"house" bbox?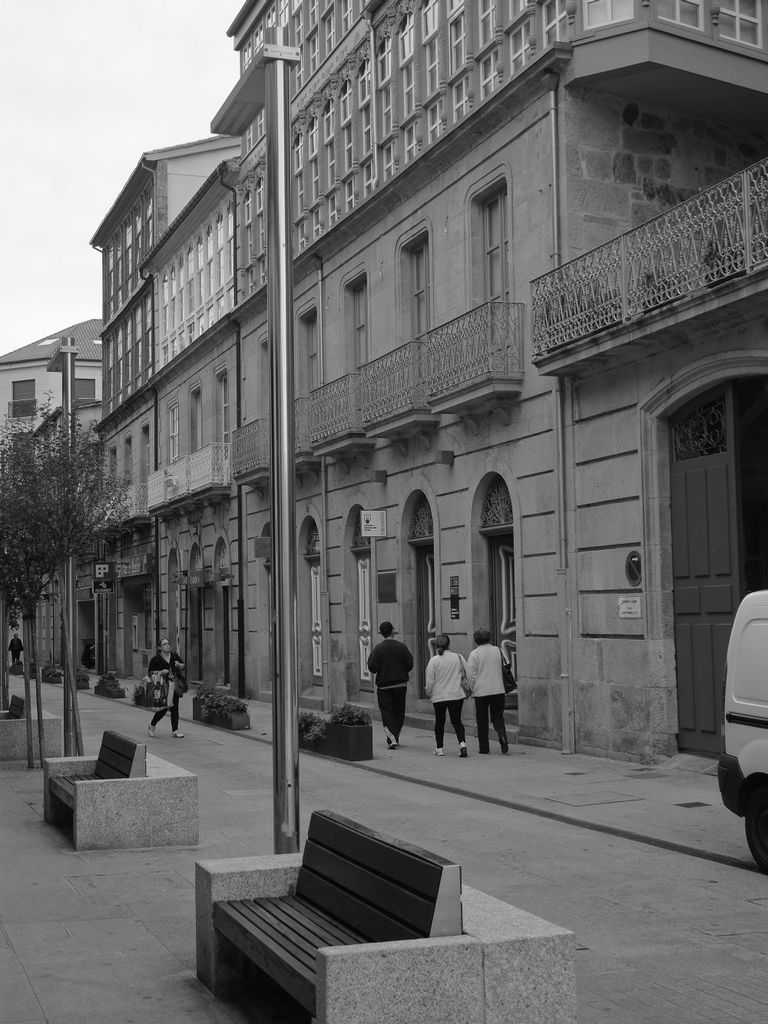
(397, 0, 587, 734)
